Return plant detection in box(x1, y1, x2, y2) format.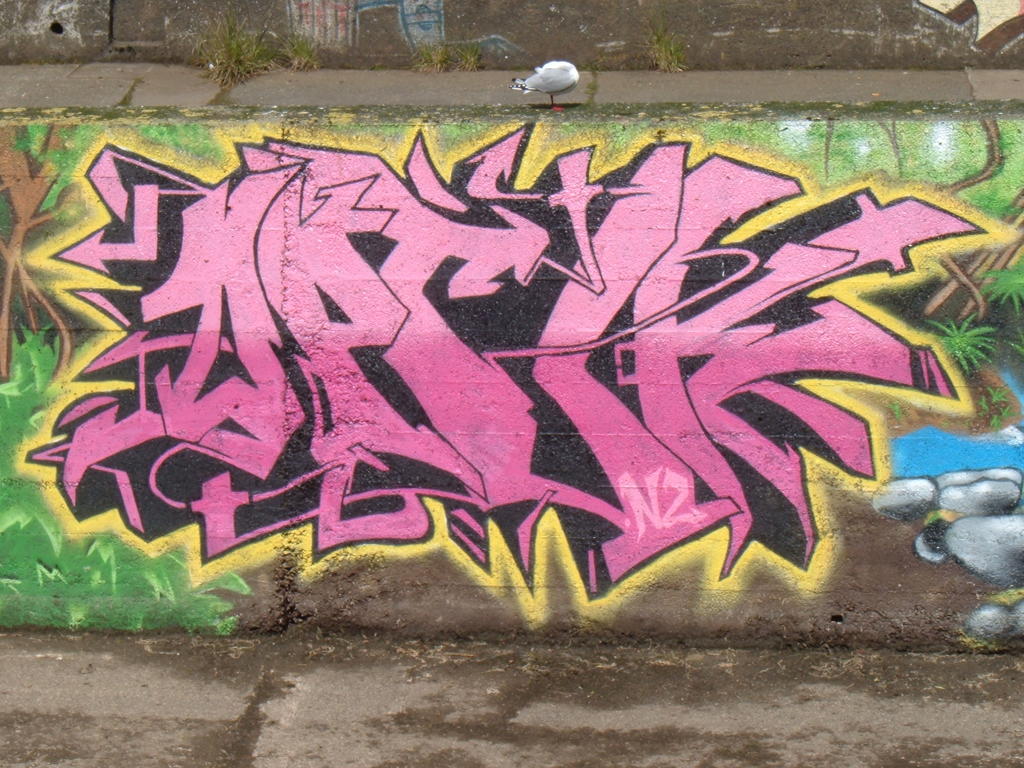
box(970, 258, 1023, 309).
